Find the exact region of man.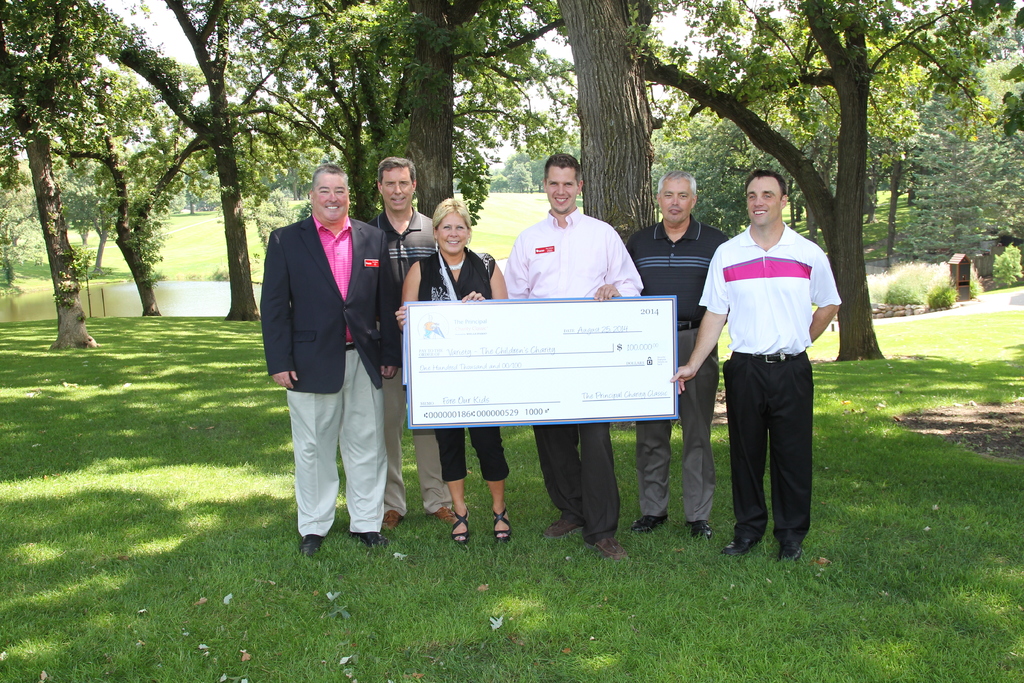
Exact region: left=668, top=169, right=843, bottom=565.
